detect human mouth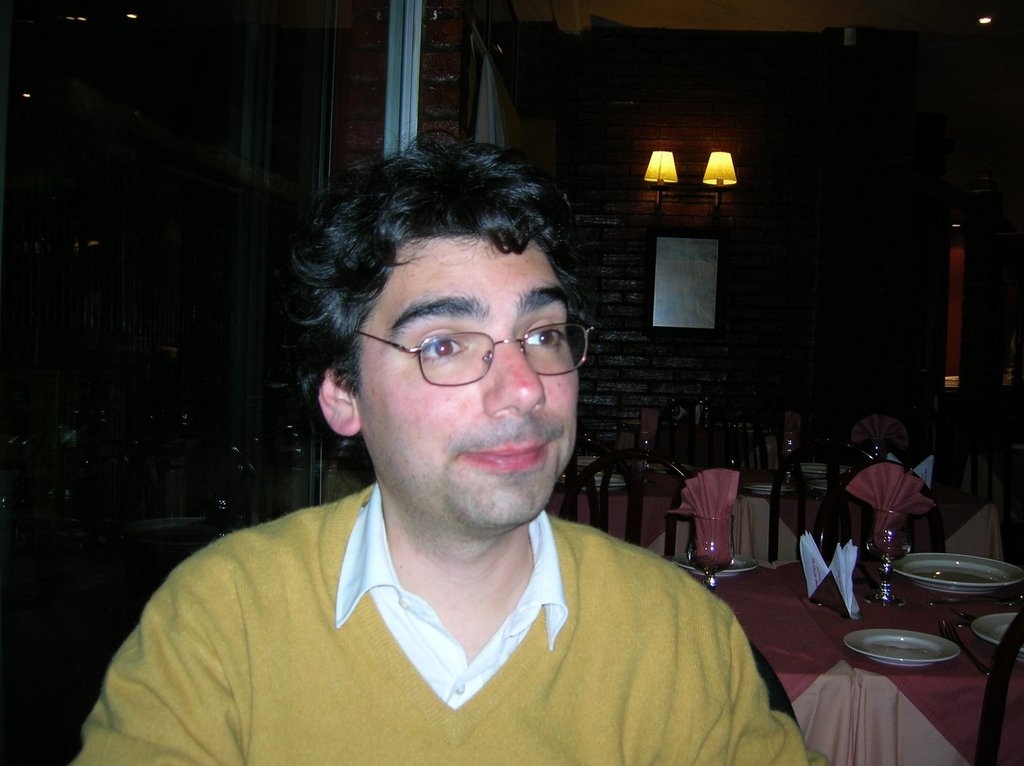
458, 424, 568, 475
